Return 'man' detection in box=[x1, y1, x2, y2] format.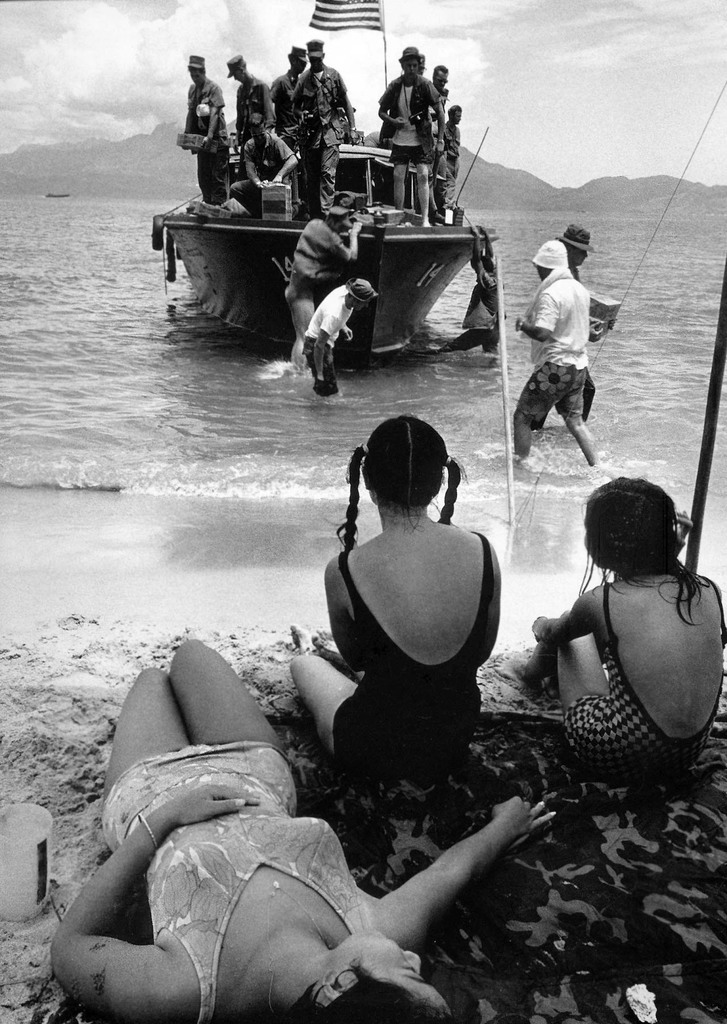
box=[272, 42, 297, 114].
